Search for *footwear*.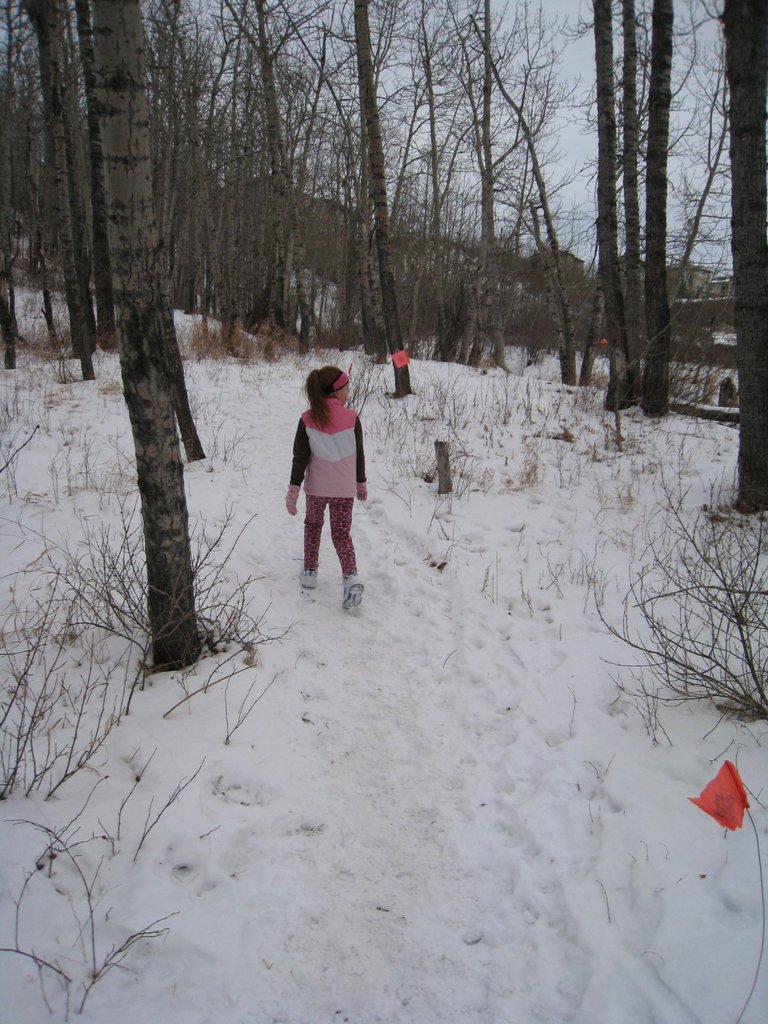
Found at rect(294, 568, 321, 601).
